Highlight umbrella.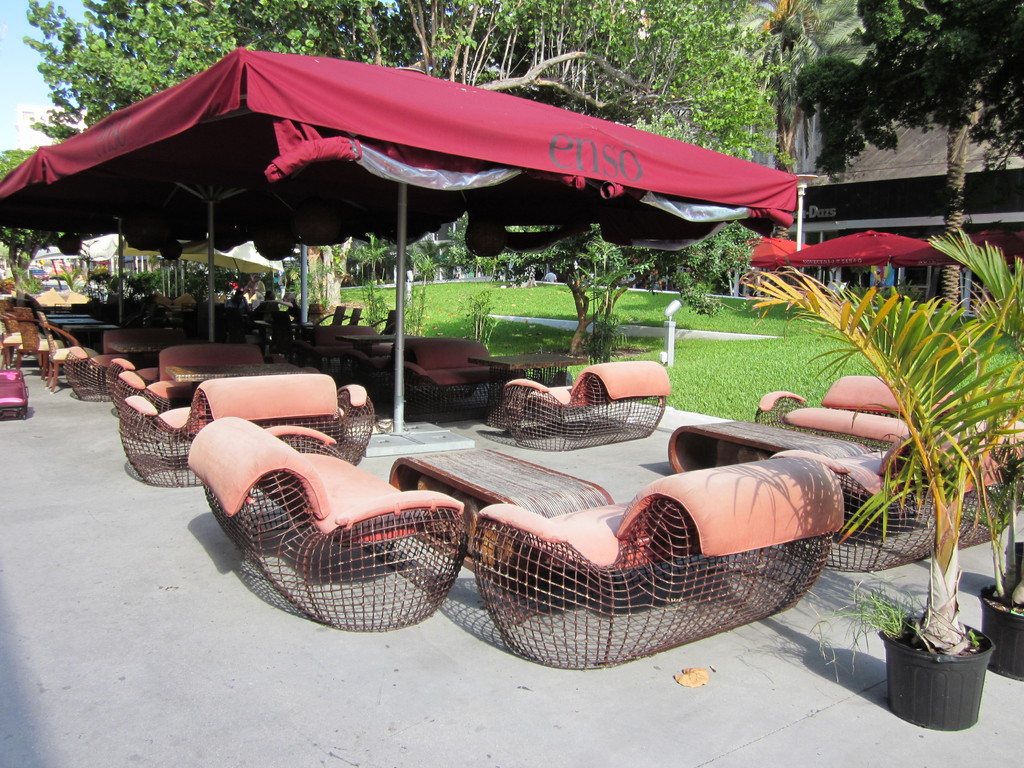
Highlighted region: (x1=696, y1=231, x2=811, y2=271).
